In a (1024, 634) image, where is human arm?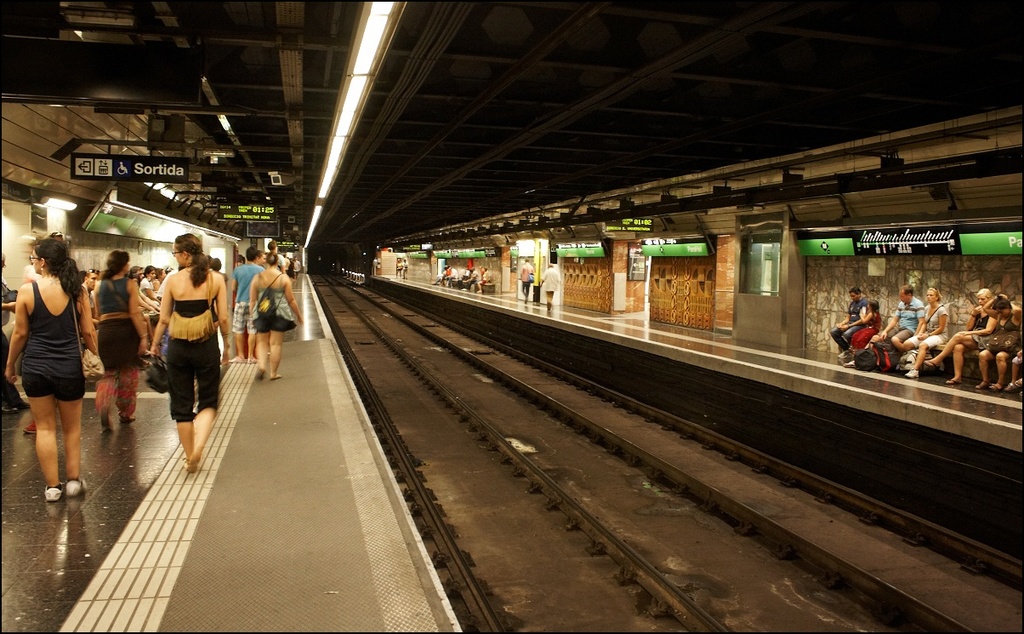
l=247, t=273, r=255, b=310.
